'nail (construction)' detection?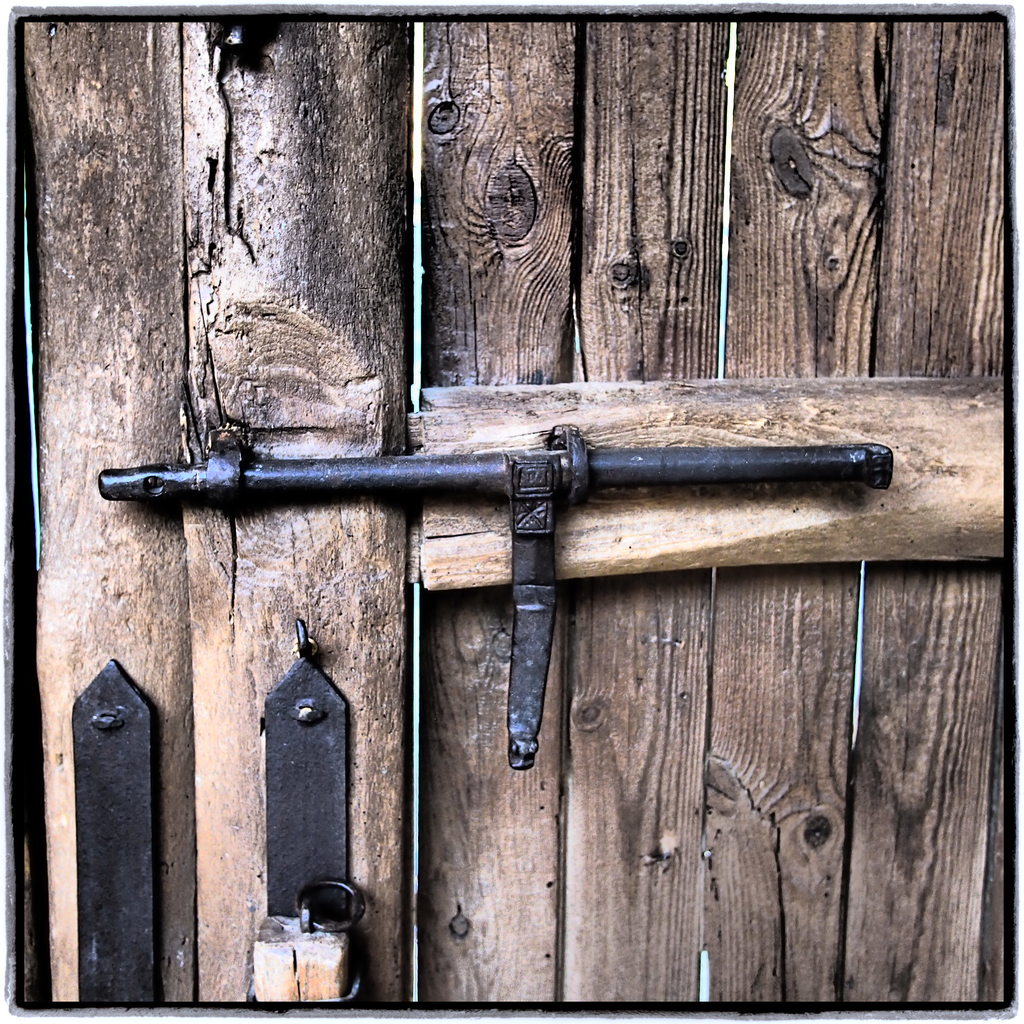
rect(294, 697, 316, 728)
